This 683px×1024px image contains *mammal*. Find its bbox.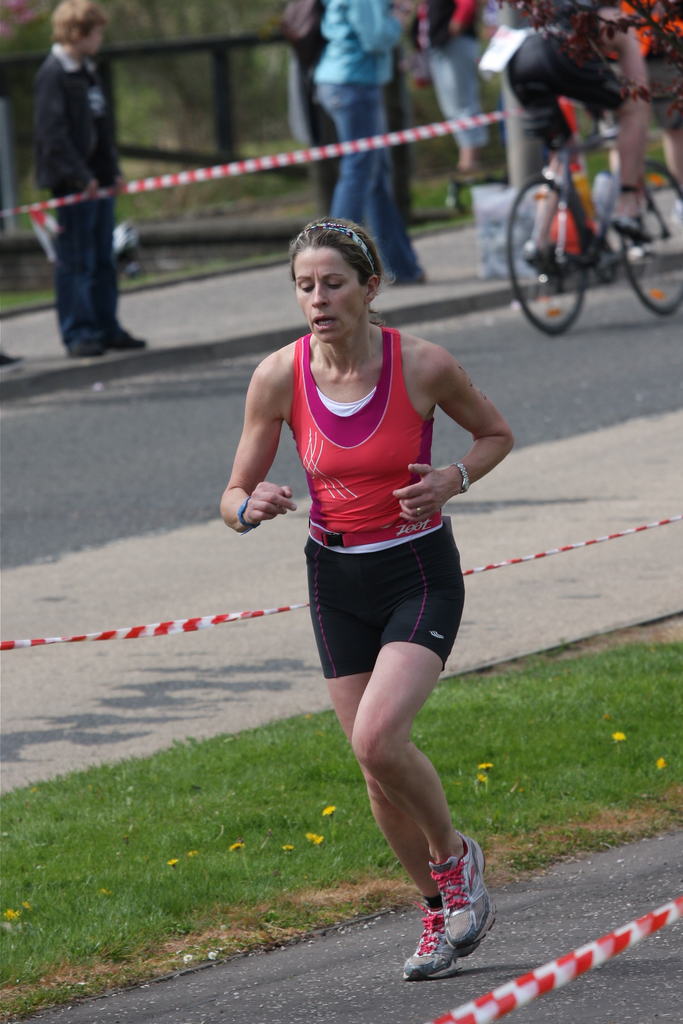
l=276, t=0, r=329, b=223.
